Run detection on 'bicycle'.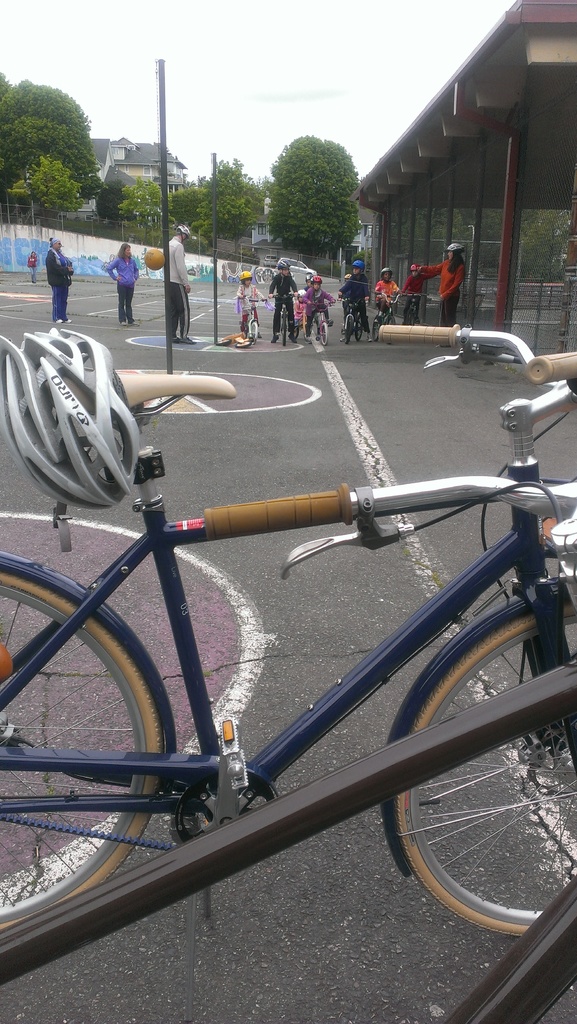
Result: {"x1": 236, "y1": 298, "x2": 263, "y2": 339}.
